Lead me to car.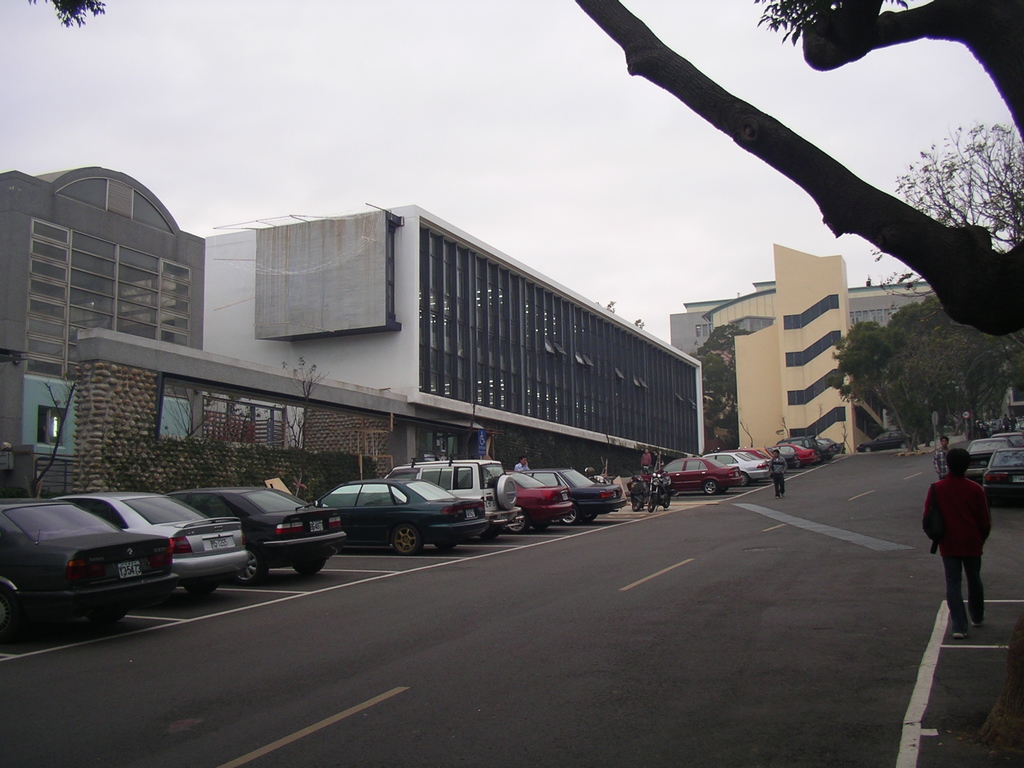
Lead to (left=965, top=439, right=1014, bottom=483).
